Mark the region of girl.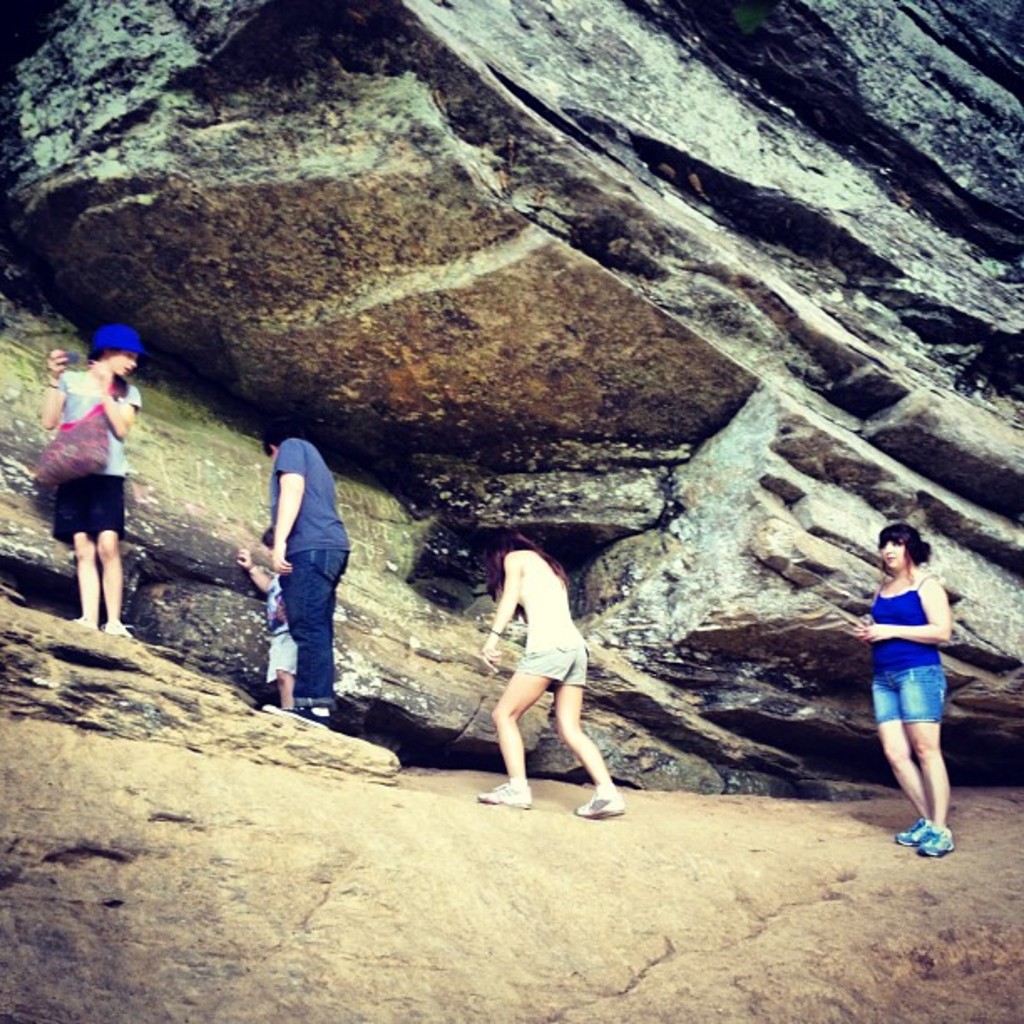
Region: 852, 519, 955, 857.
